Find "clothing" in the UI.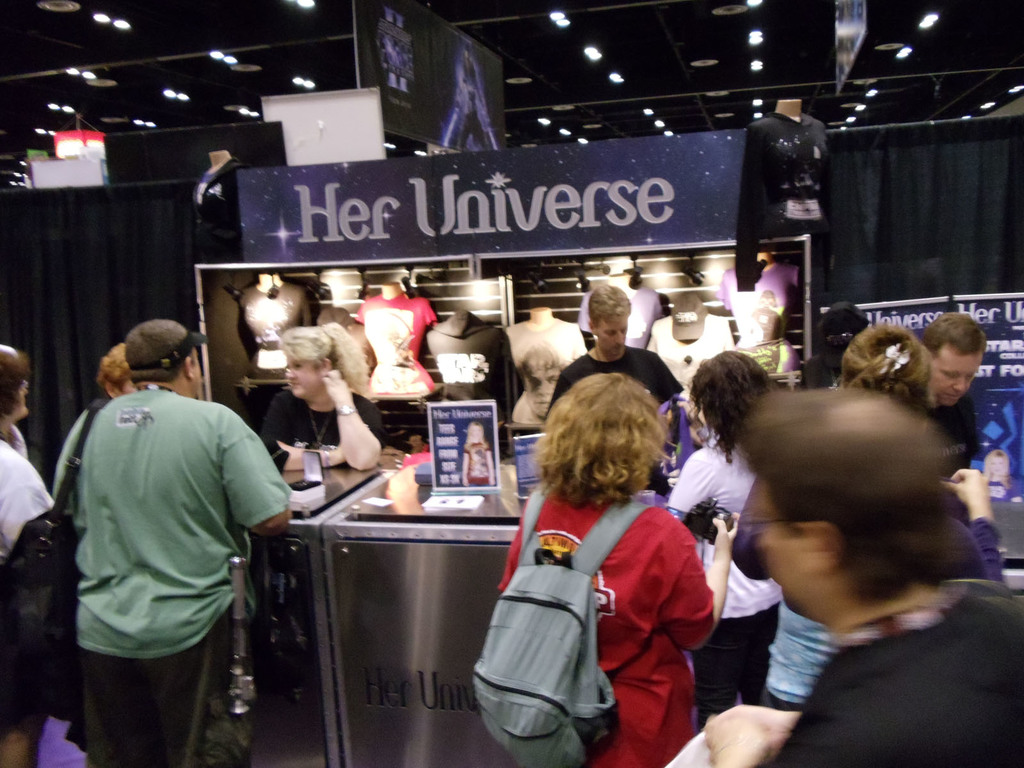
UI element at bbox(426, 310, 518, 425).
